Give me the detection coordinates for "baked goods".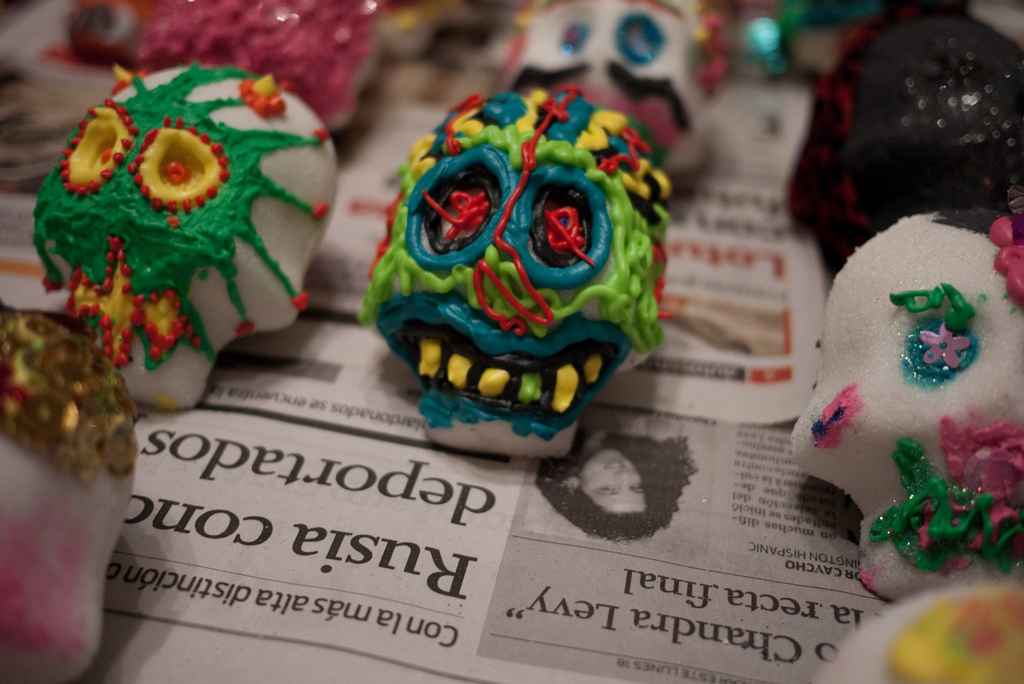
pyautogui.locateOnScreen(488, 0, 729, 178).
